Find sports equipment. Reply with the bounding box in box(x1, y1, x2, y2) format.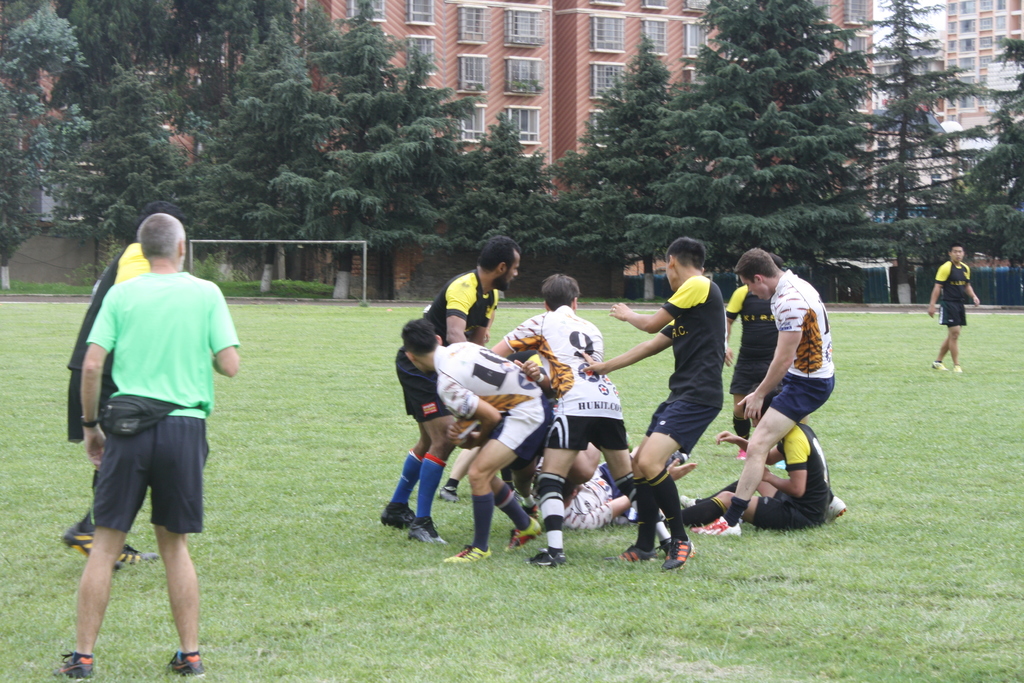
box(191, 238, 368, 304).
